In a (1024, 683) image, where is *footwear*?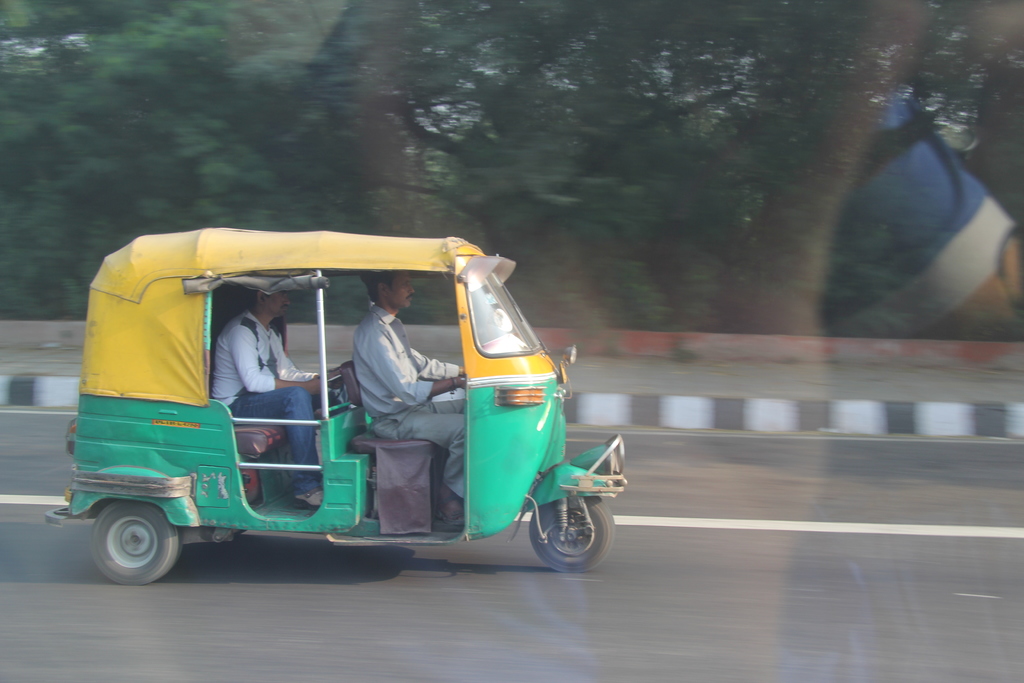
region(432, 497, 470, 531).
